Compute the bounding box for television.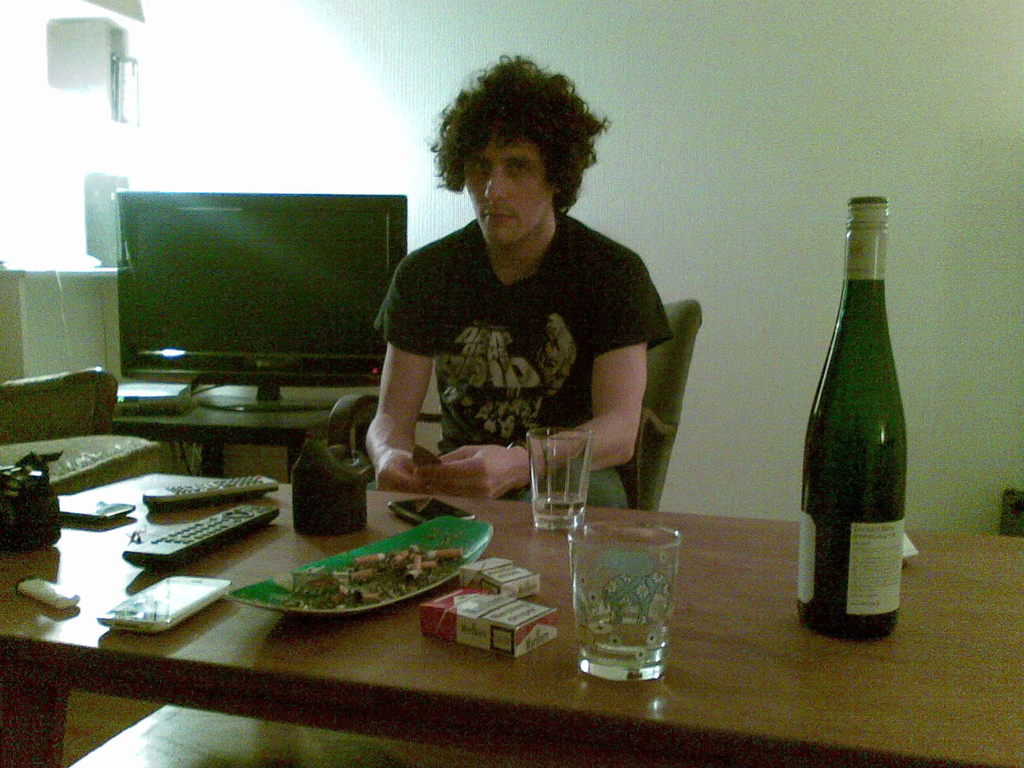
locate(116, 189, 408, 410).
